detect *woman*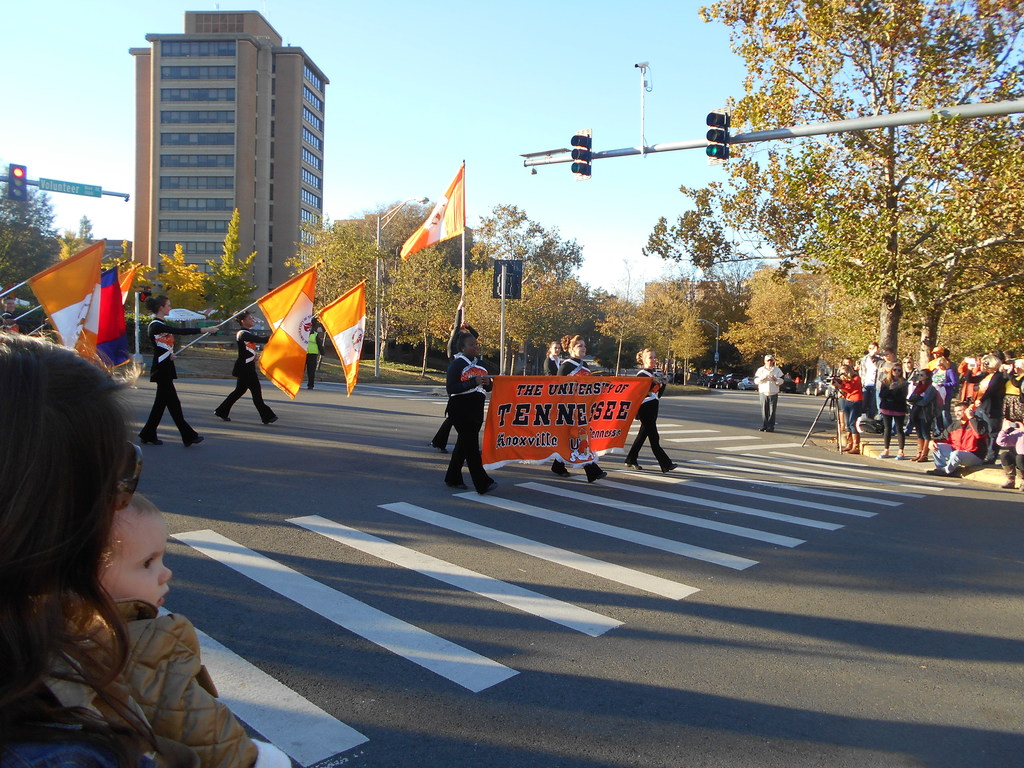
549/337/612/483
